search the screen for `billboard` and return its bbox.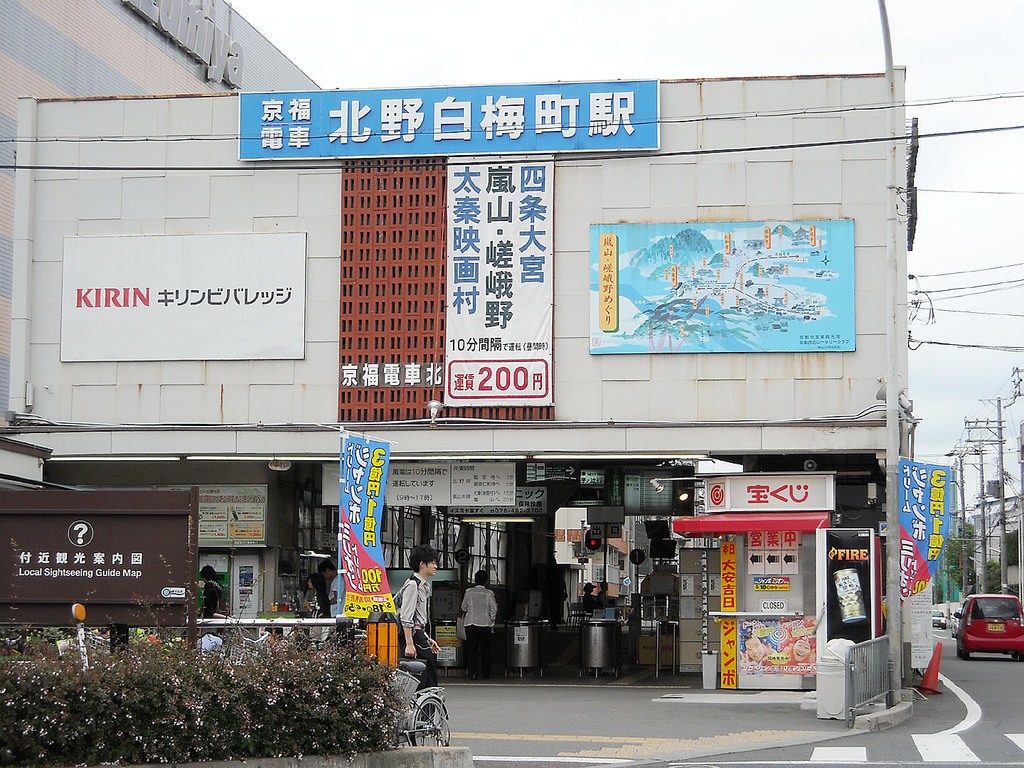
Found: 890, 459, 953, 565.
